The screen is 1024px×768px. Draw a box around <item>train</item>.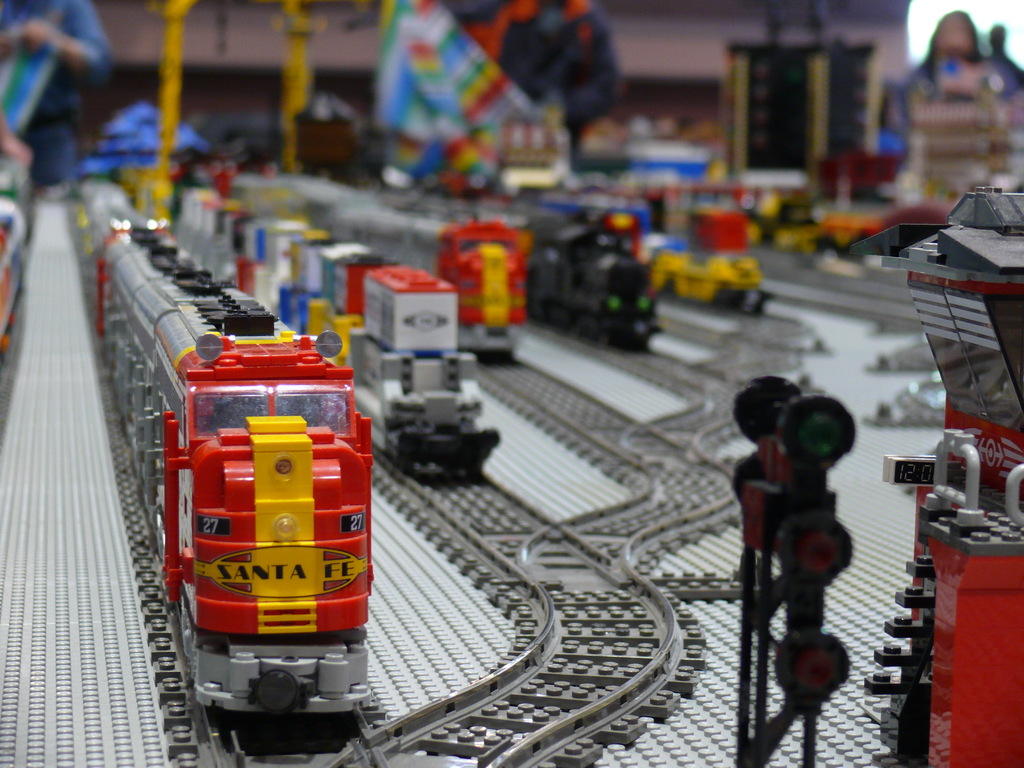
detection(748, 195, 881, 257).
